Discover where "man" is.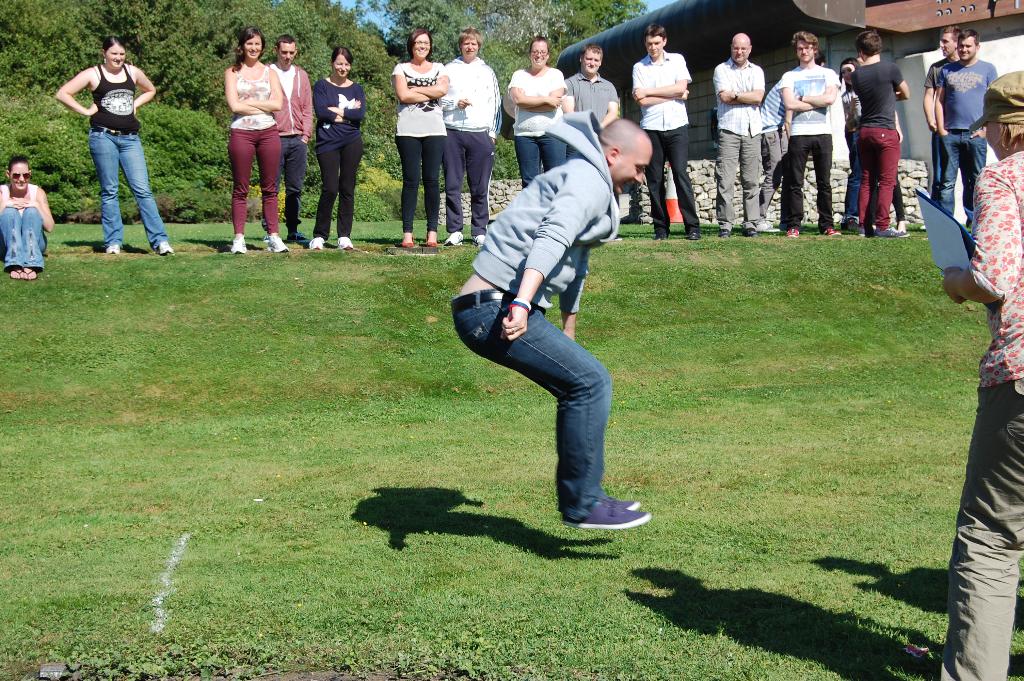
Discovered at box(451, 94, 656, 531).
